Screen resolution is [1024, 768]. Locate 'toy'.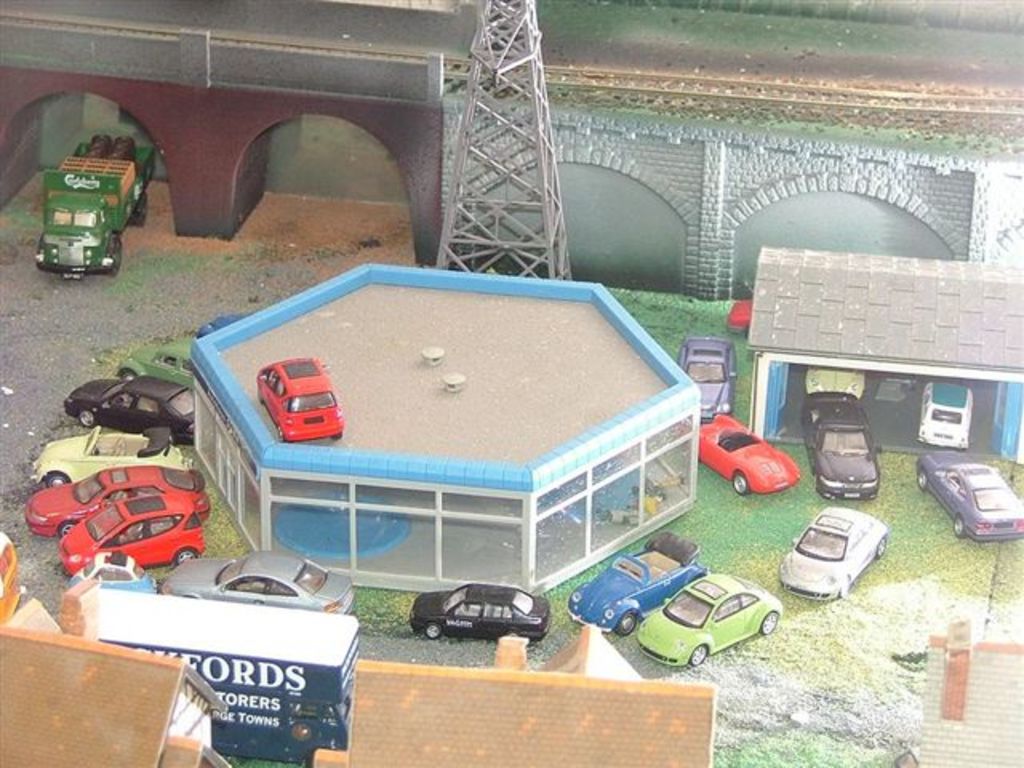
x1=194 y1=312 x2=250 y2=336.
